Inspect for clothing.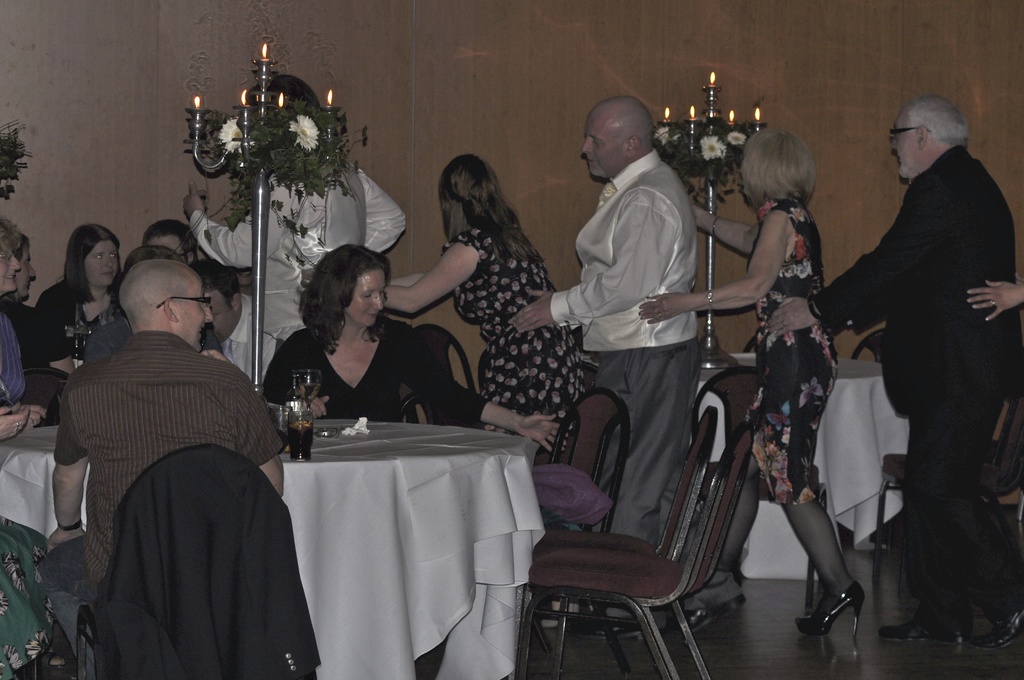
Inspection: 543 155 701 553.
